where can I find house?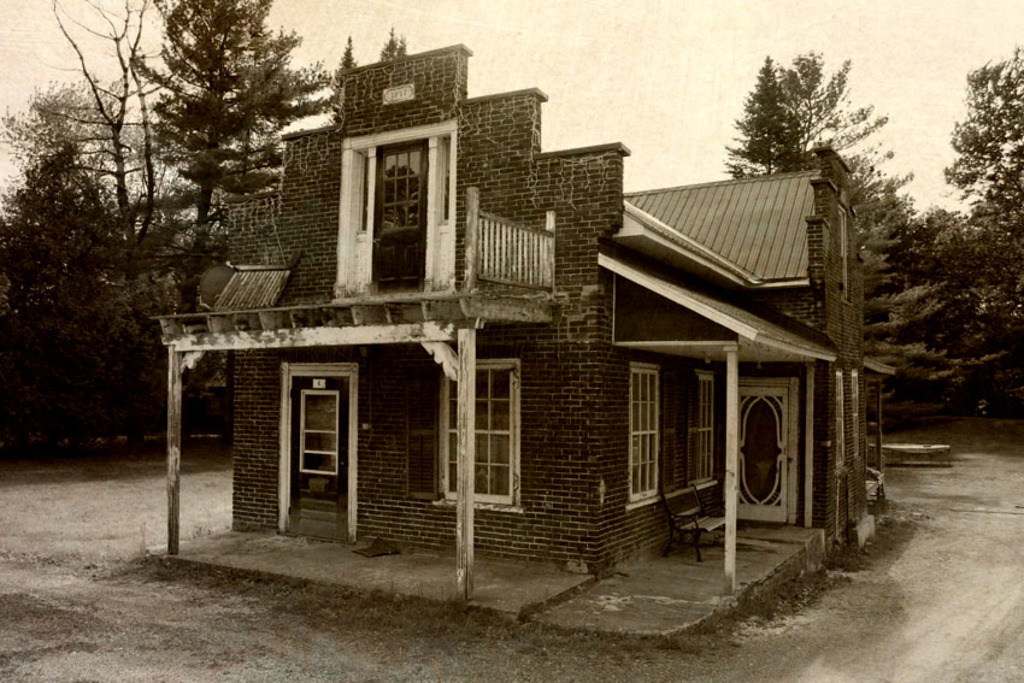
You can find it at select_region(177, 36, 825, 622).
